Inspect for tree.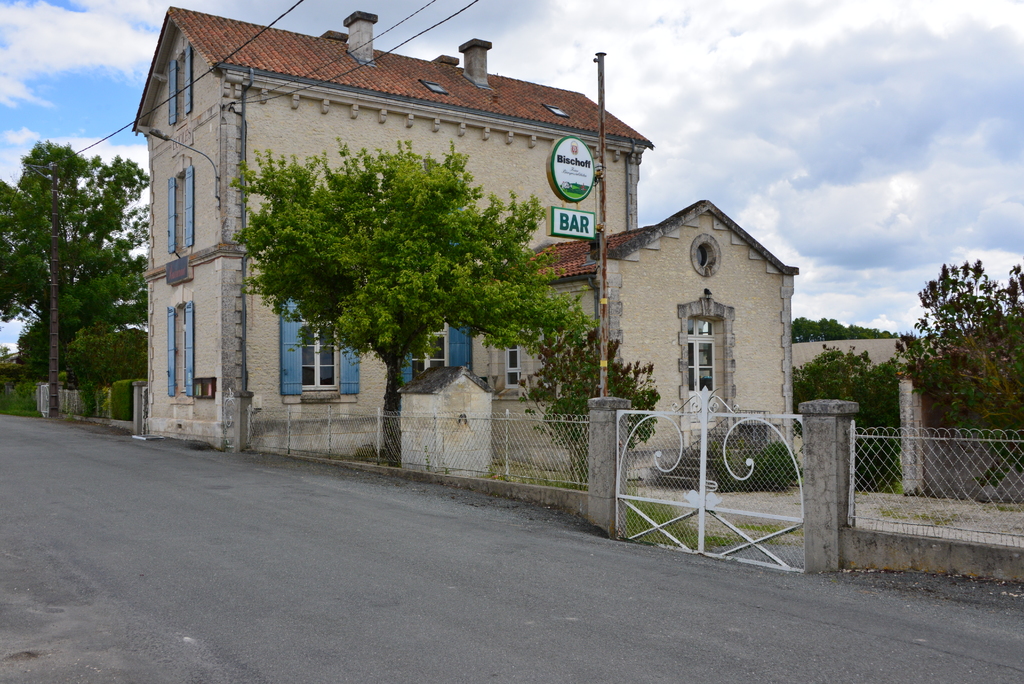
Inspection: bbox=(227, 143, 557, 478).
